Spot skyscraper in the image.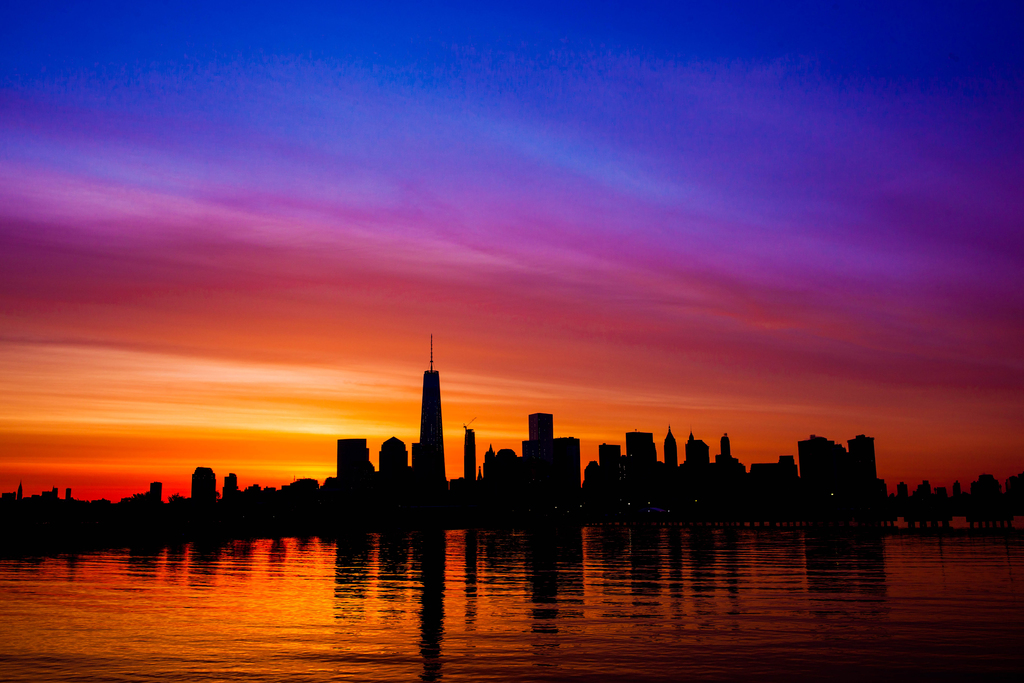
skyscraper found at region(714, 436, 730, 466).
